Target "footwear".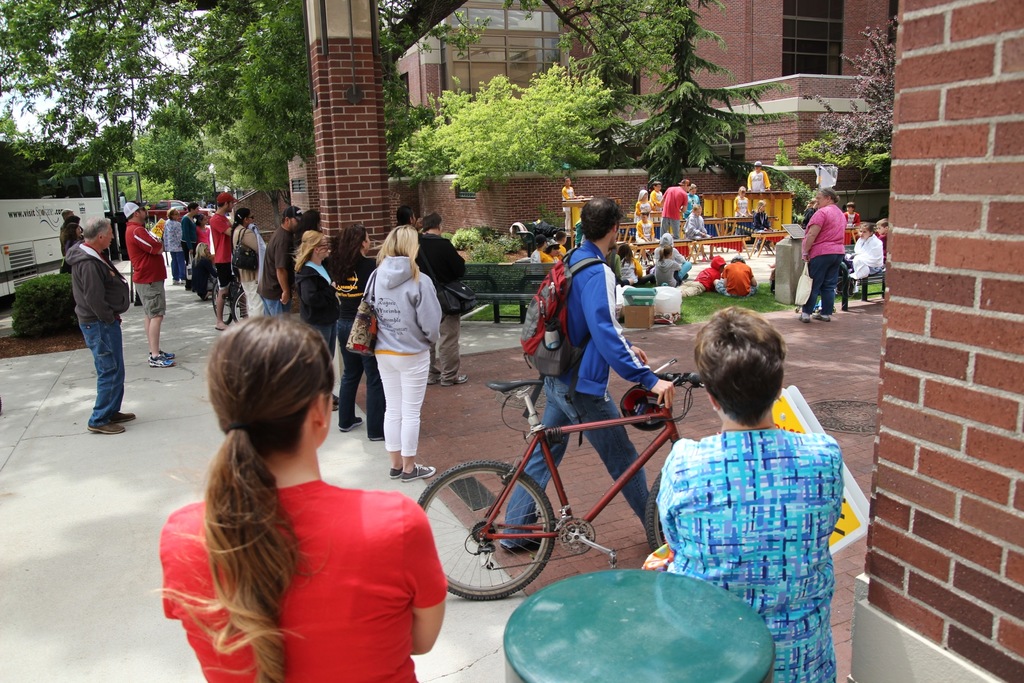
Target region: rect(150, 358, 173, 369).
